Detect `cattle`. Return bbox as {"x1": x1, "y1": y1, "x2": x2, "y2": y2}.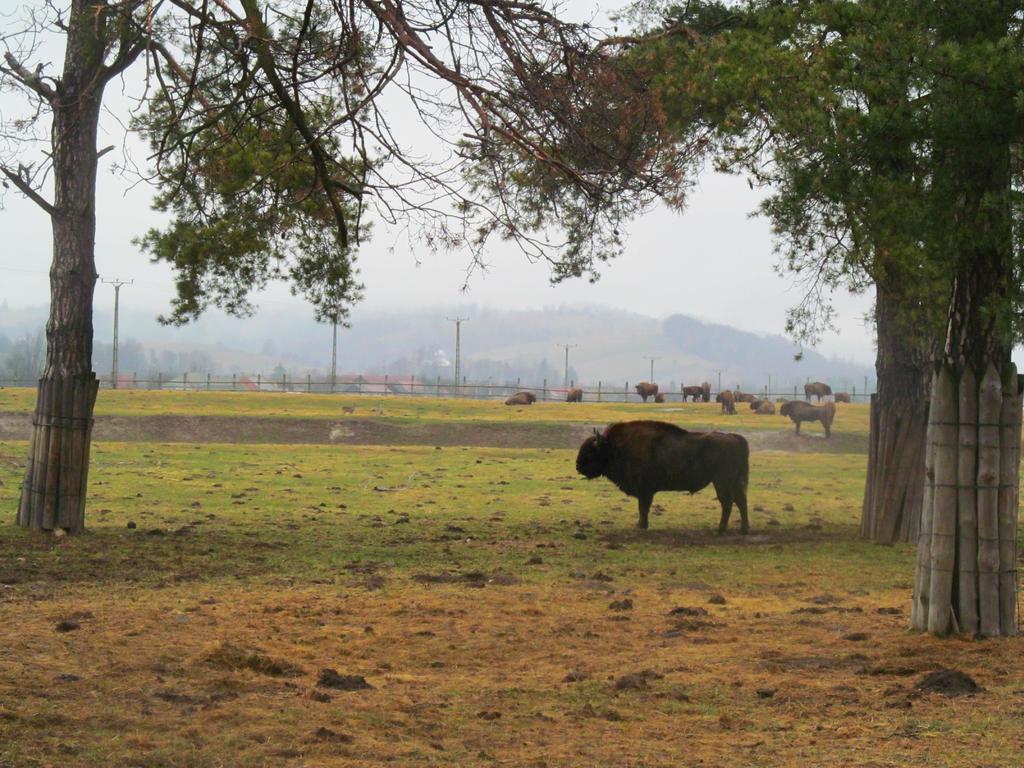
{"x1": 703, "y1": 381, "x2": 713, "y2": 400}.
